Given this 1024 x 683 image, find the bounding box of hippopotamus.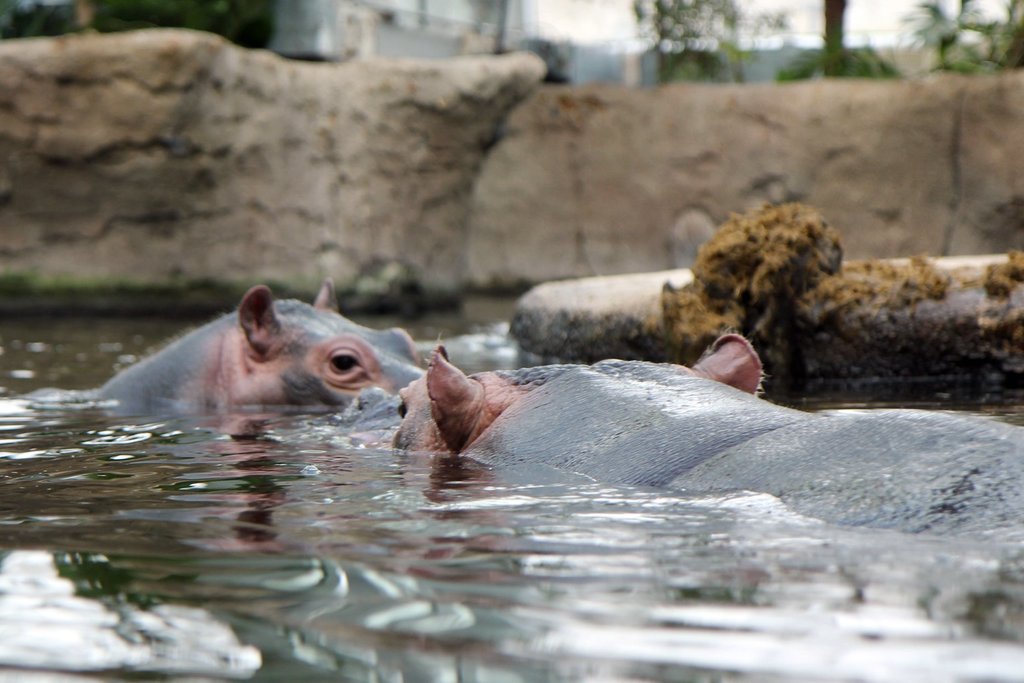
342,328,1023,555.
